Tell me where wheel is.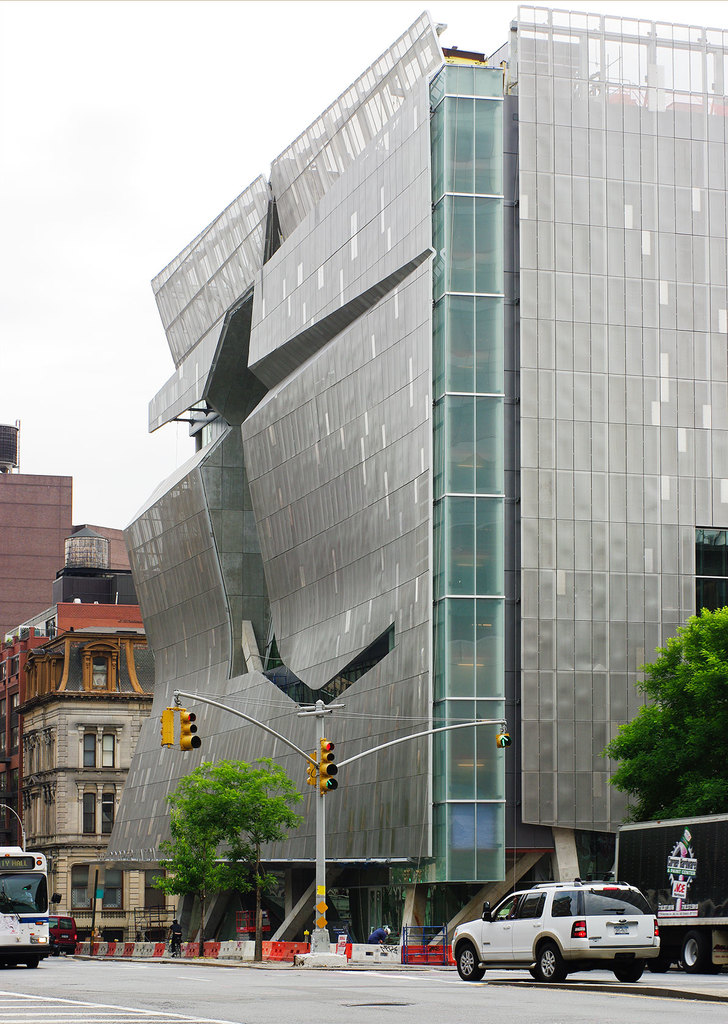
wheel is at bbox=[24, 953, 35, 972].
